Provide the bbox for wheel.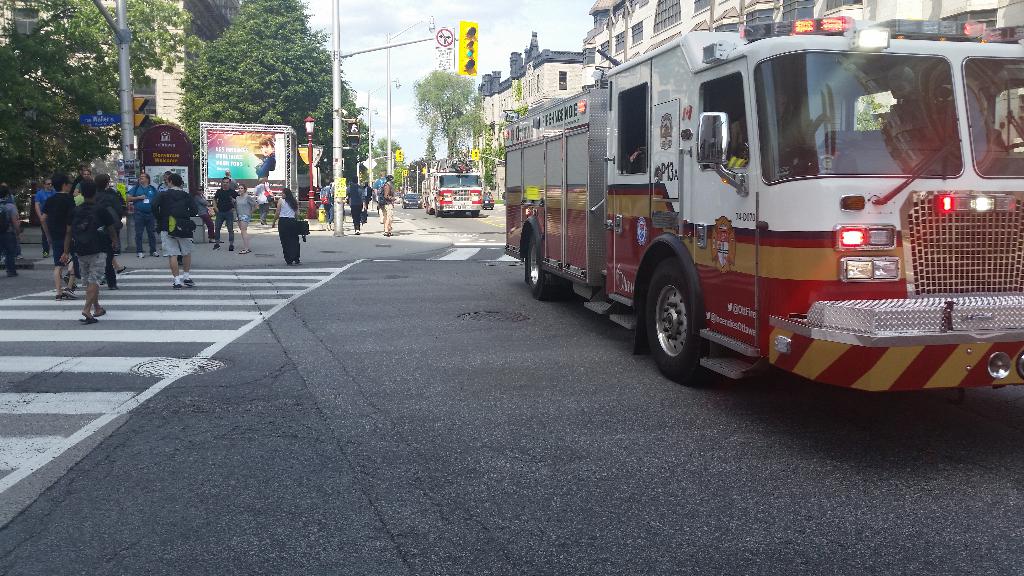
x1=526 y1=233 x2=556 y2=299.
